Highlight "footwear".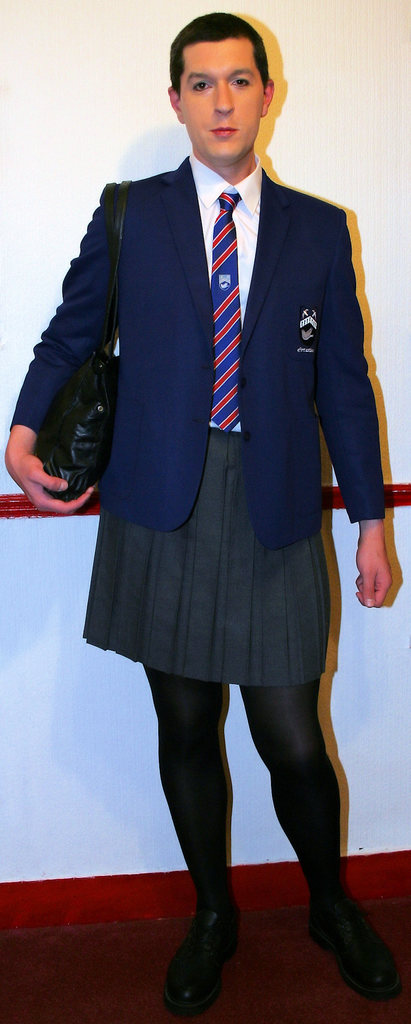
Highlighted region: bbox=[301, 856, 407, 1008].
